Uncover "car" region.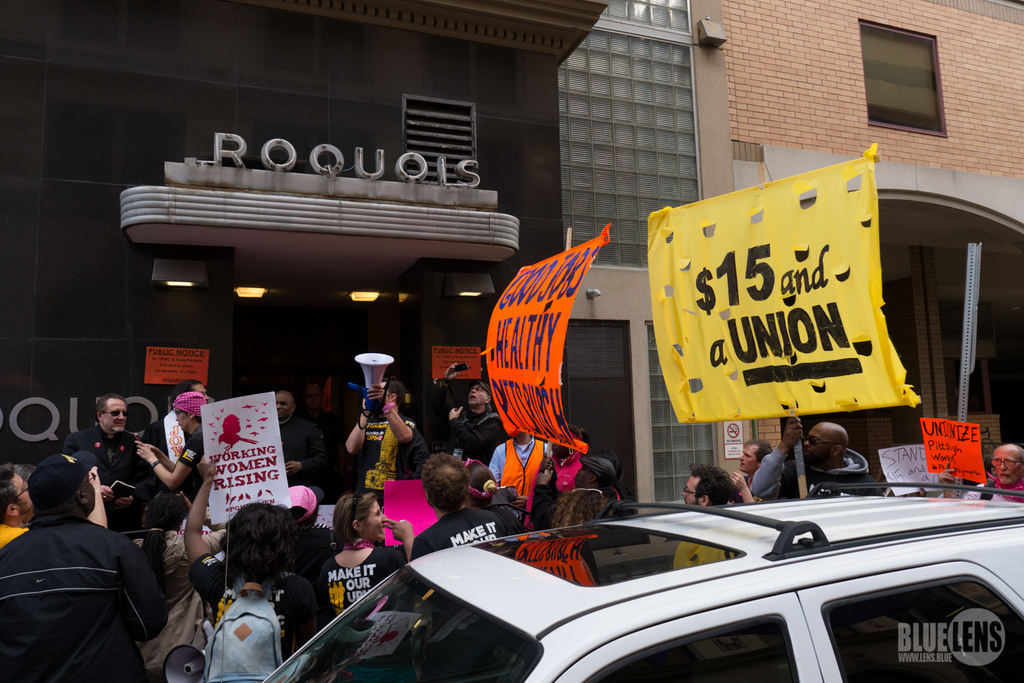
Uncovered: <box>257,478,1023,682</box>.
